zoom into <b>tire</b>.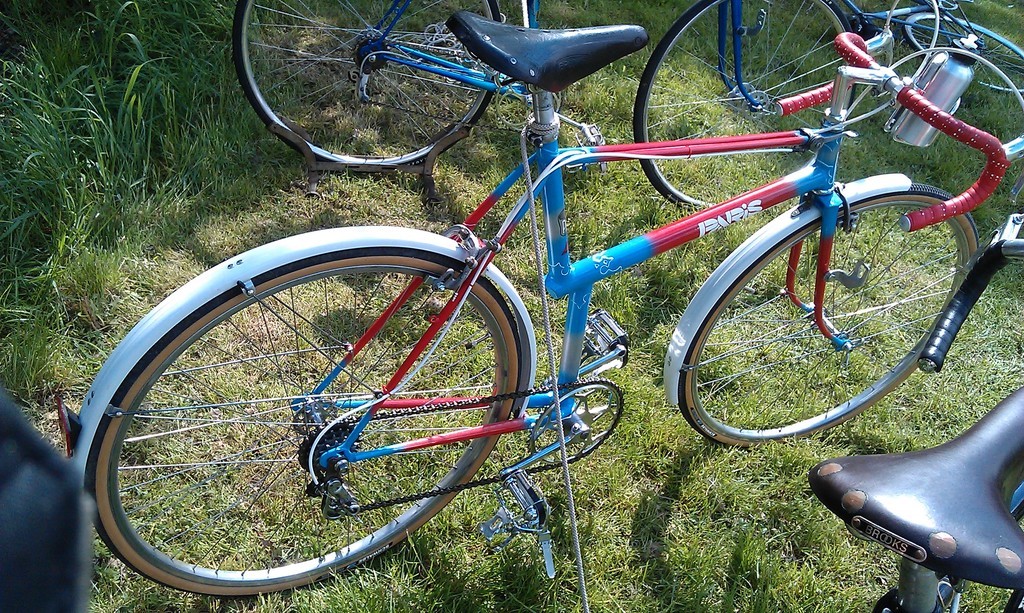
Zoom target: <region>674, 174, 982, 447</region>.
